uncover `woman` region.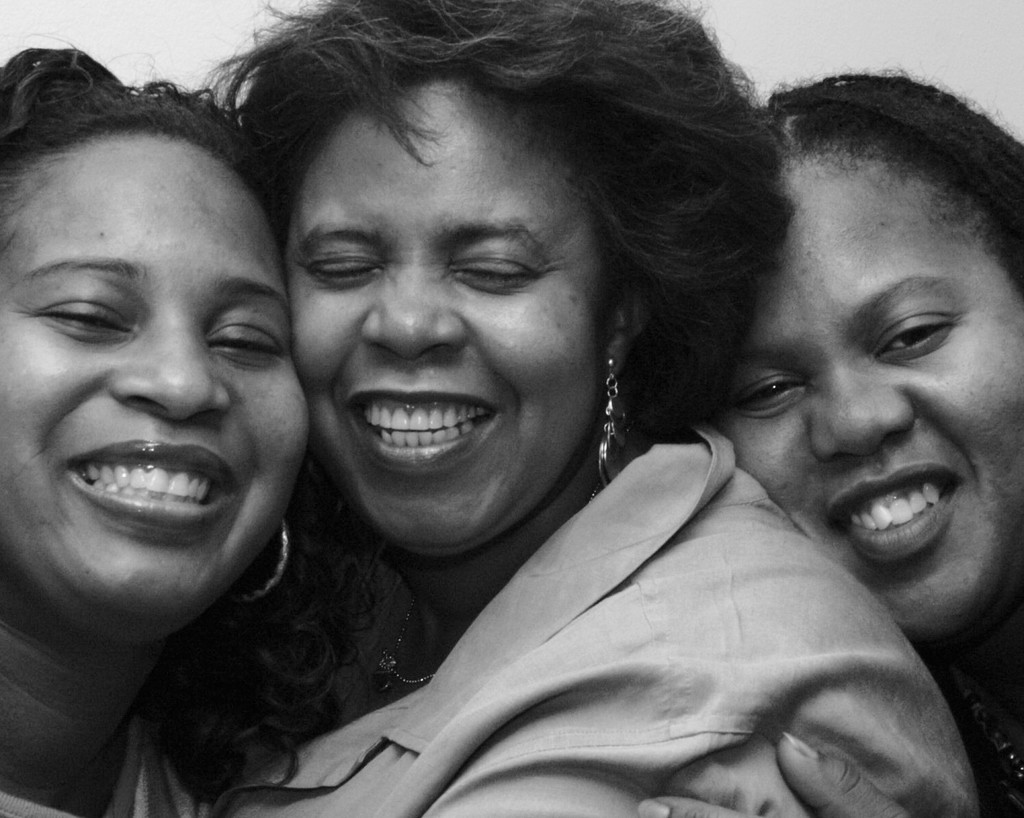
Uncovered: x1=0, y1=49, x2=360, y2=817.
